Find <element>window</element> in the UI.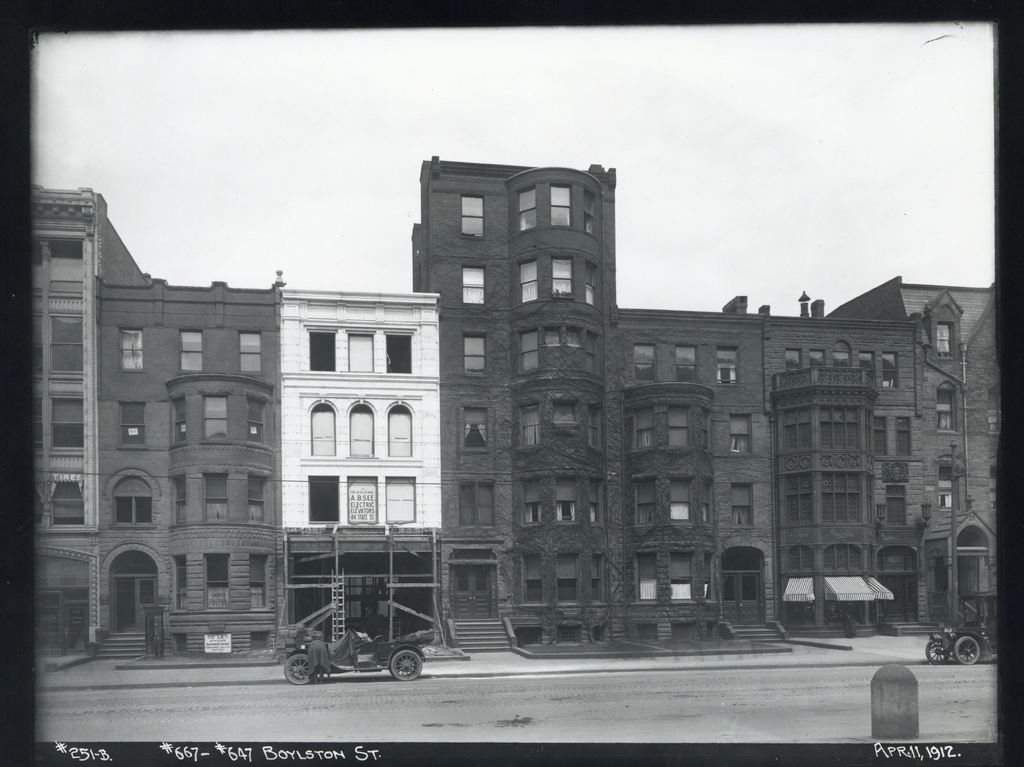
UI element at select_region(204, 473, 228, 522).
